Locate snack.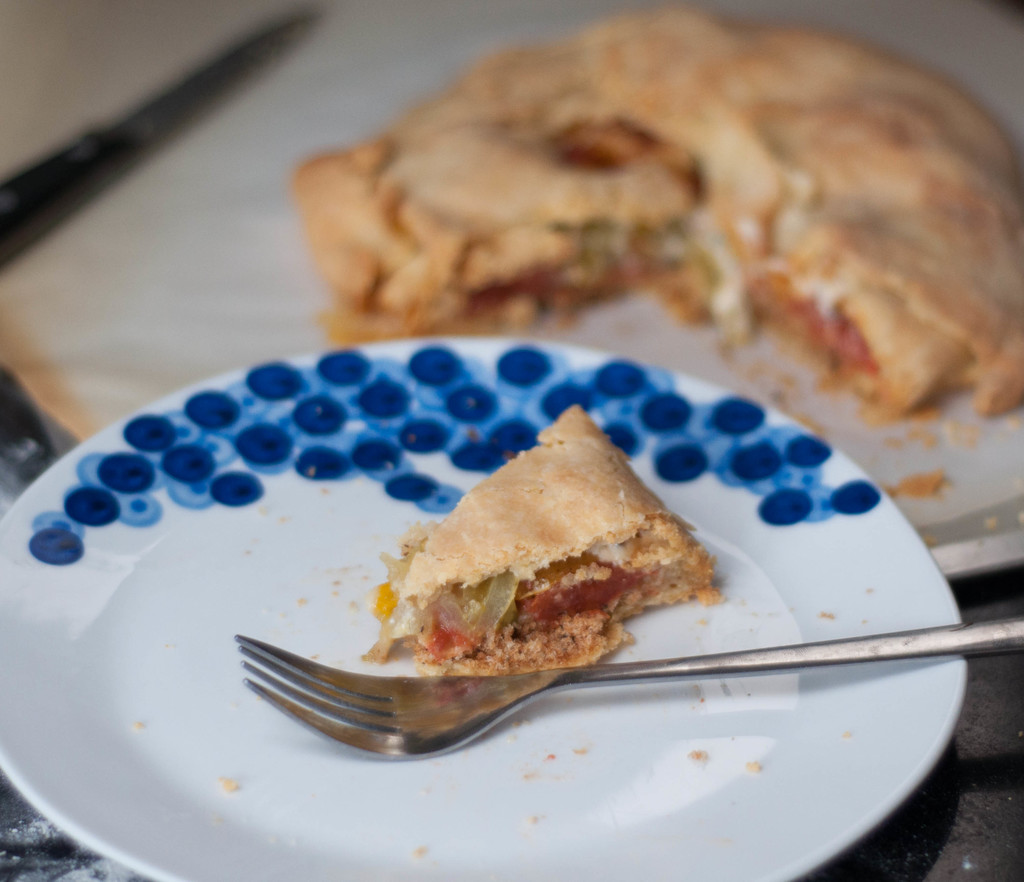
Bounding box: [366, 426, 703, 700].
